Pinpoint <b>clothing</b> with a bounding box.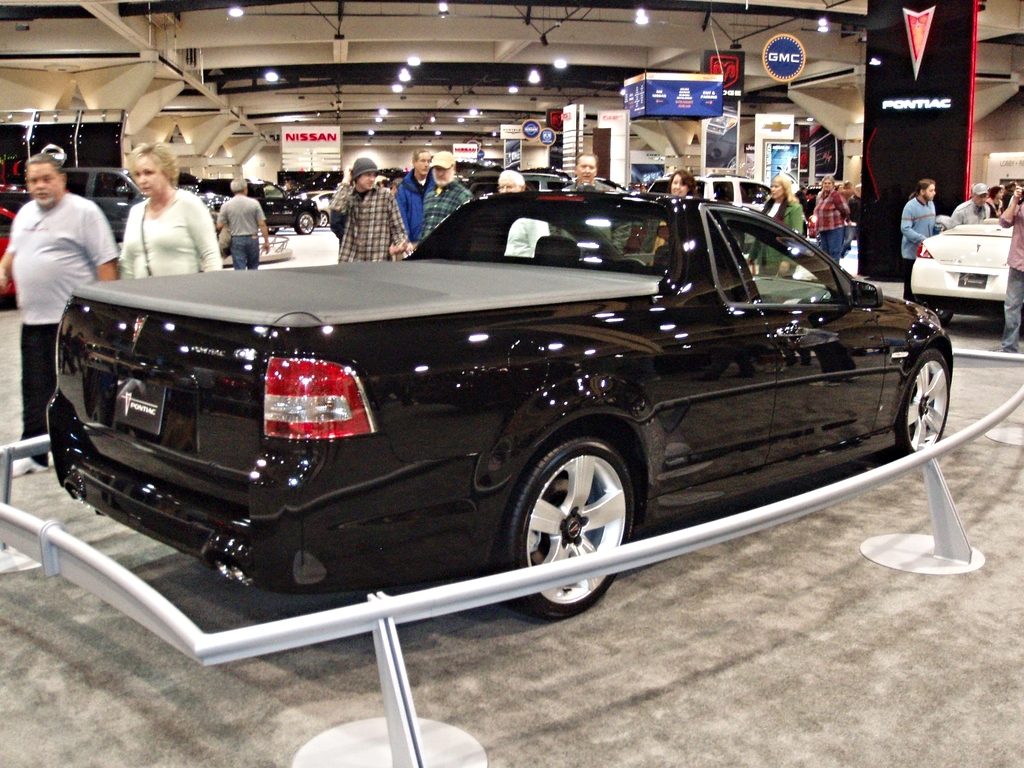
[415, 176, 471, 253].
